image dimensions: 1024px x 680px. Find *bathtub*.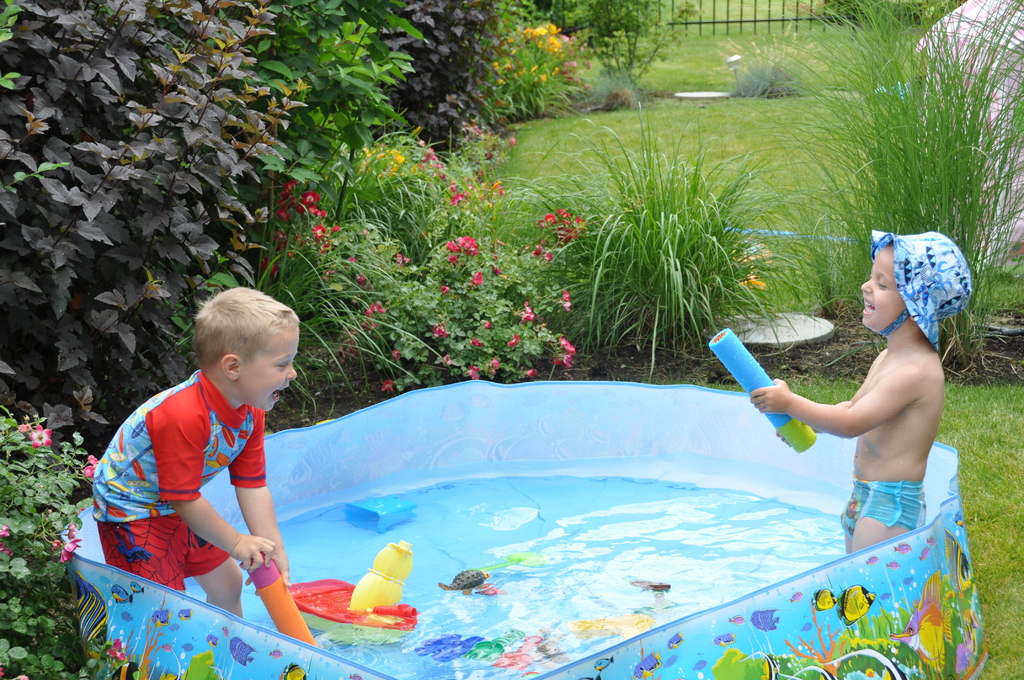
[56, 375, 988, 679].
